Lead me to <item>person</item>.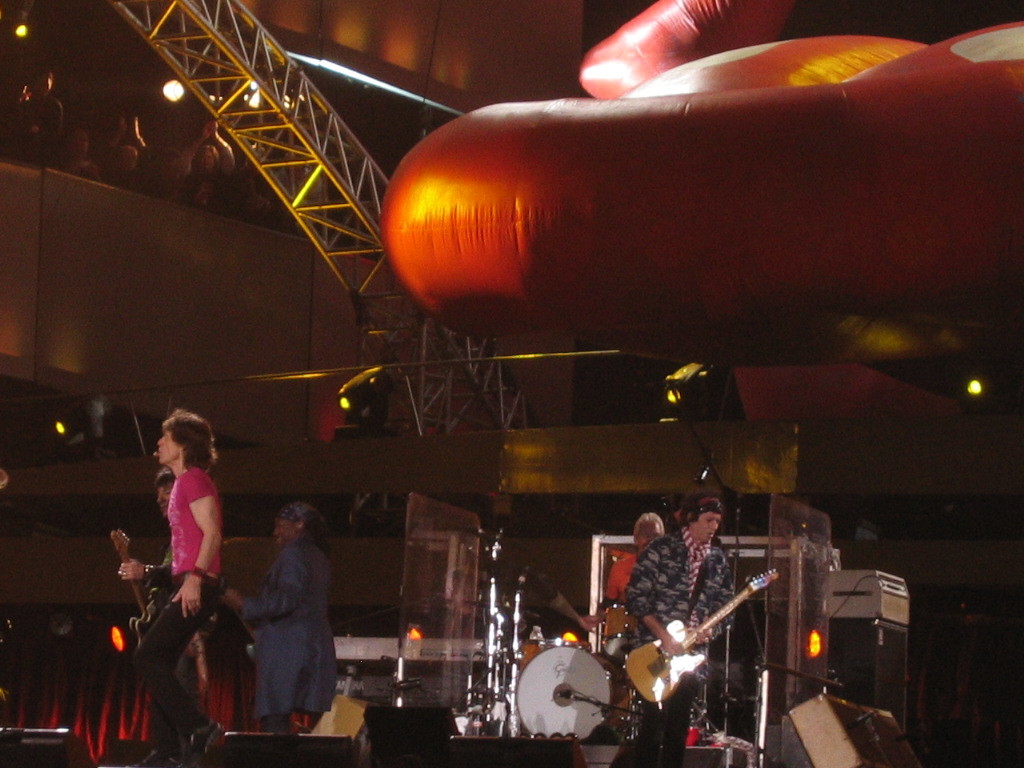
Lead to [left=582, top=511, right=668, bottom=622].
